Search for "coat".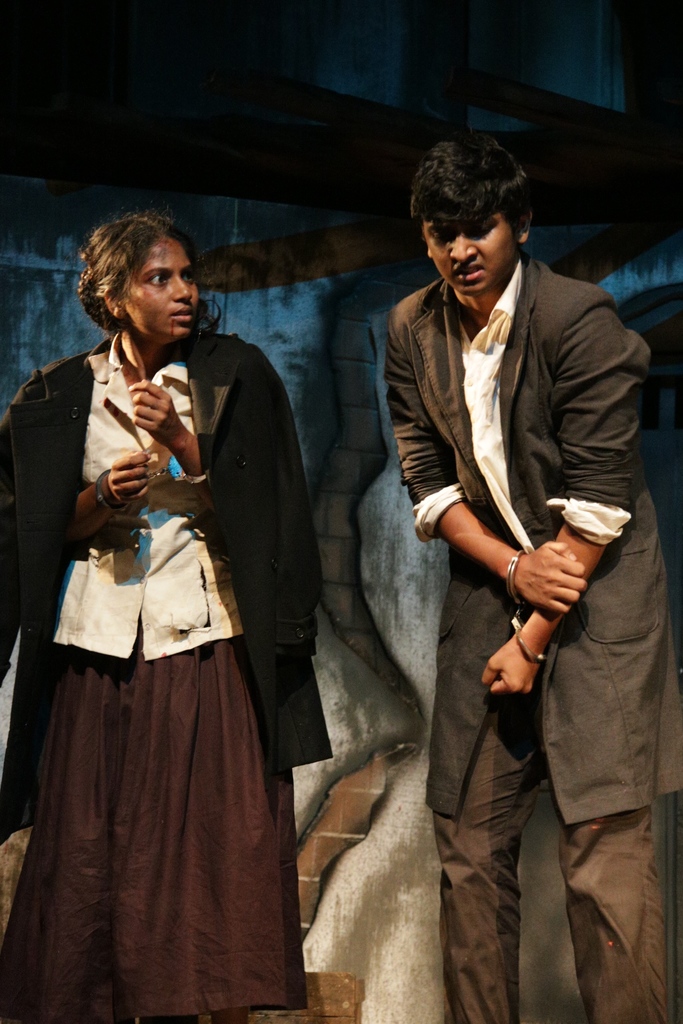
Found at detection(0, 325, 334, 850).
